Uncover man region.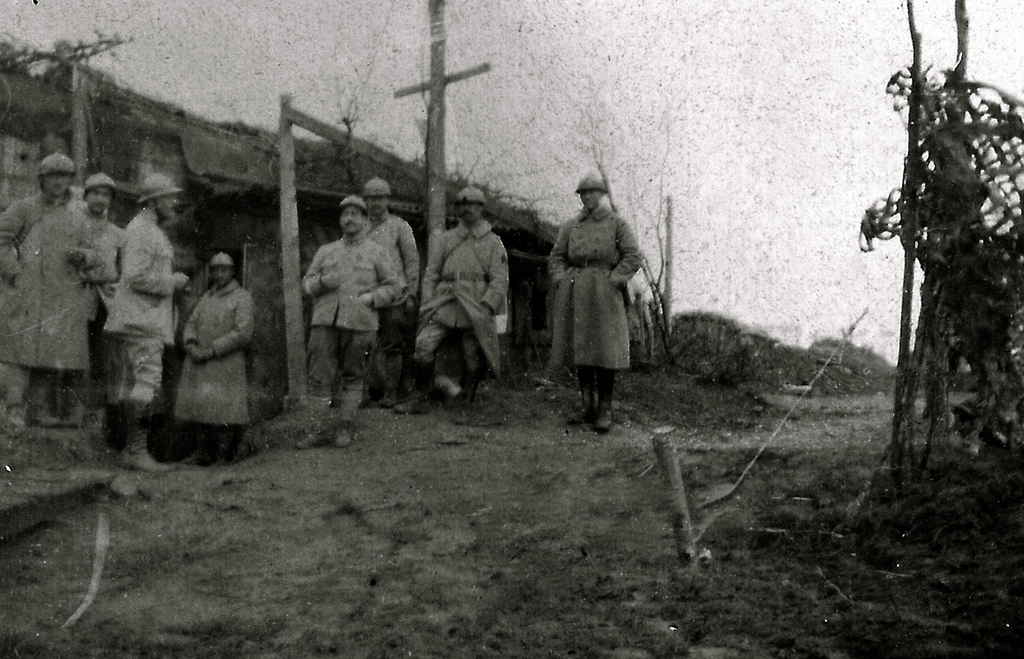
Uncovered: select_region(80, 172, 130, 424).
